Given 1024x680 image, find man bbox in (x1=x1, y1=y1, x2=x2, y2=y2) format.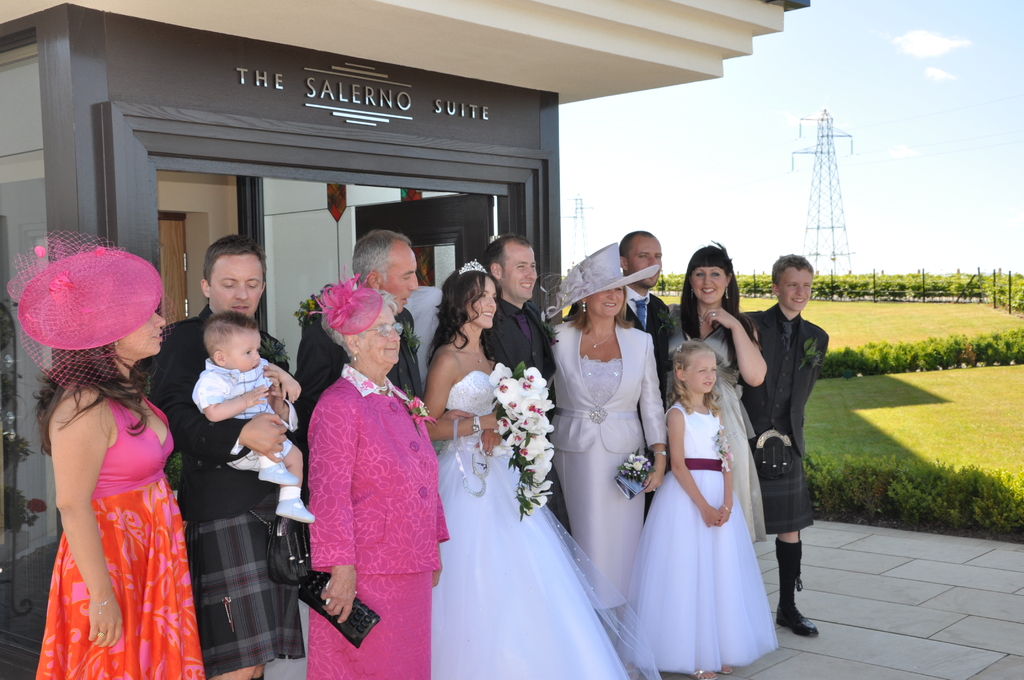
(x1=294, y1=232, x2=420, y2=463).
